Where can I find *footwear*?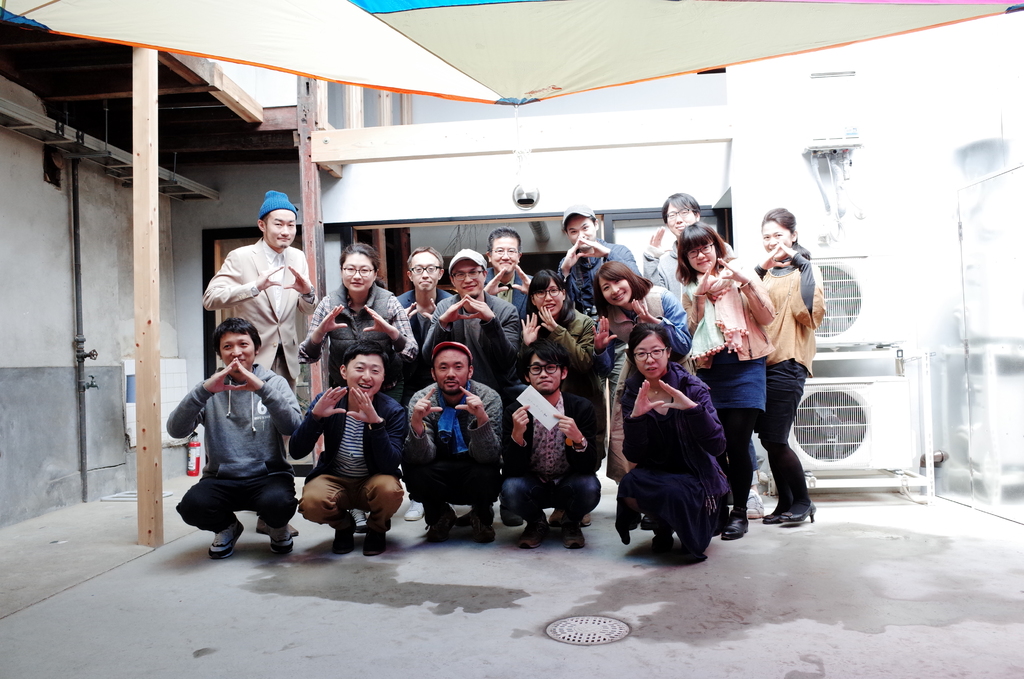
You can find it at (262, 523, 295, 555).
